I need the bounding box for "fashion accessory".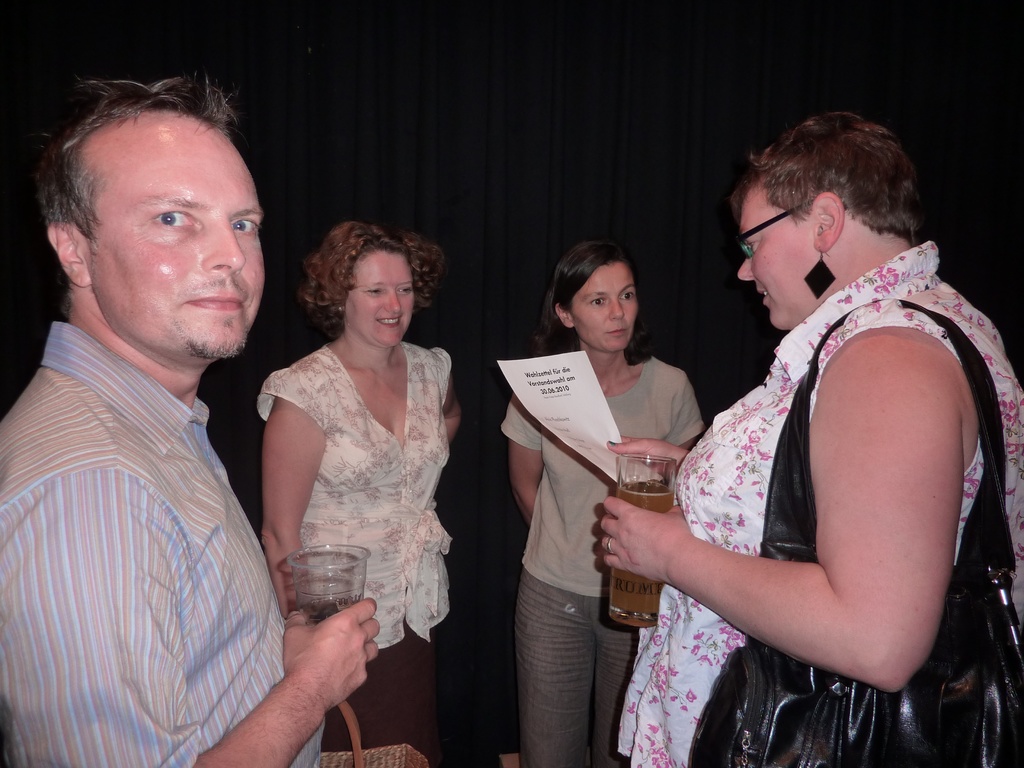
Here it is: BBox(320, 701, 430, 767).
